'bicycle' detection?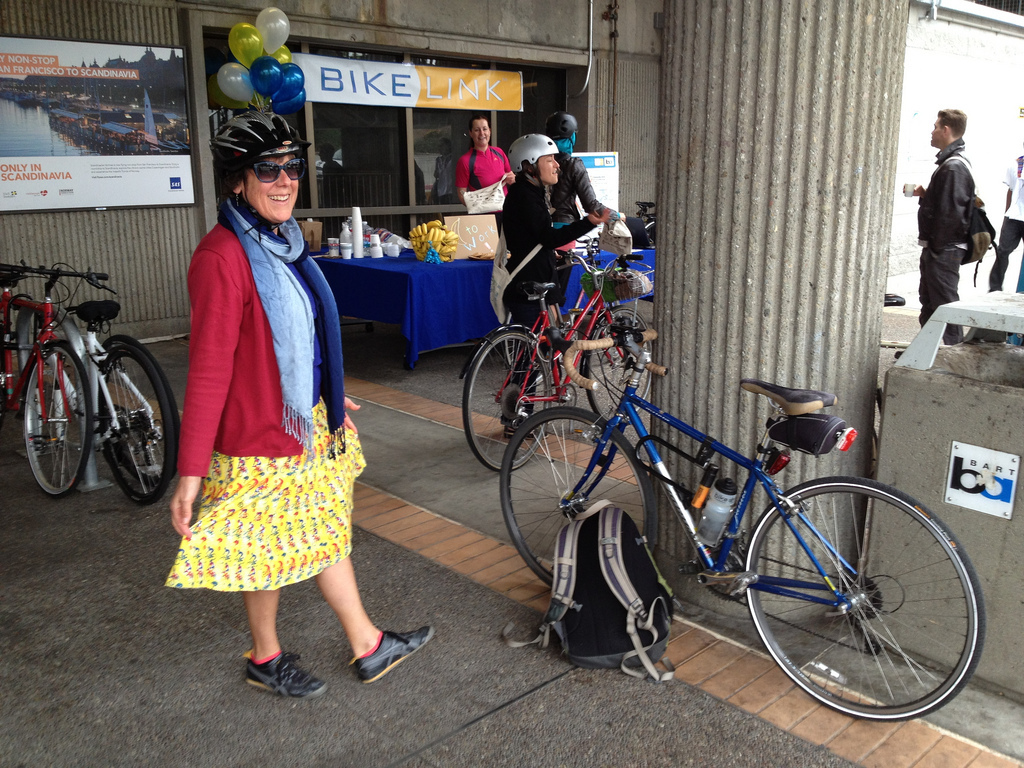
select_region(499, 322, 985, 723)
